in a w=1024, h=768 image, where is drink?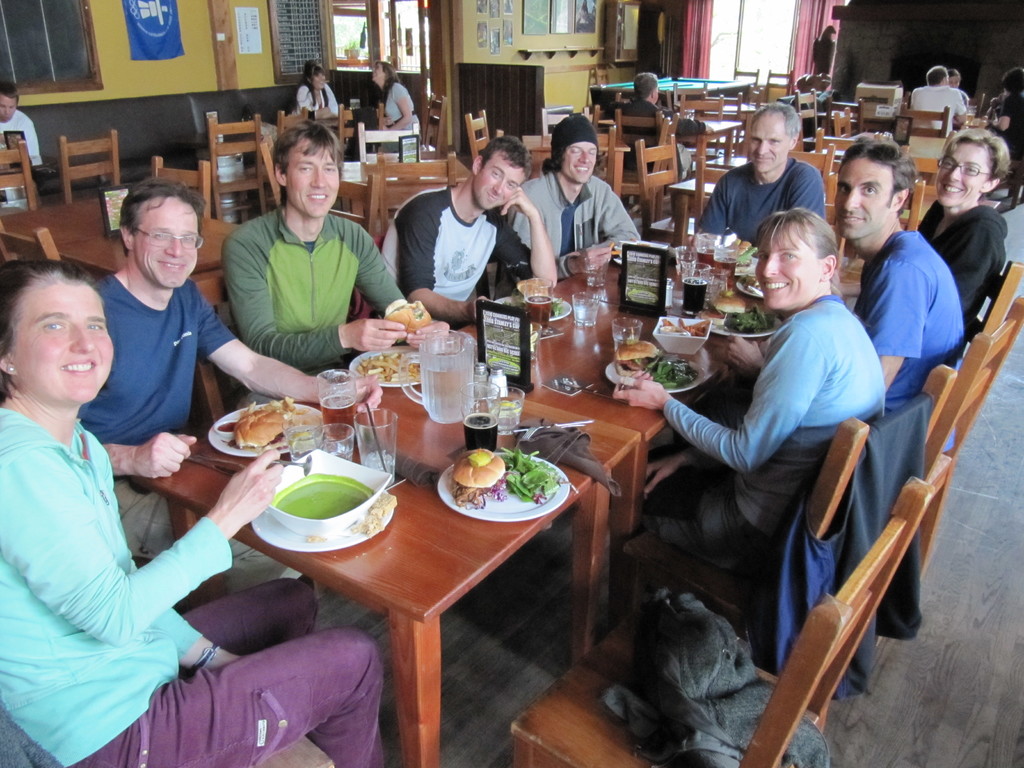
select_region(500, 400, 520, 437).
